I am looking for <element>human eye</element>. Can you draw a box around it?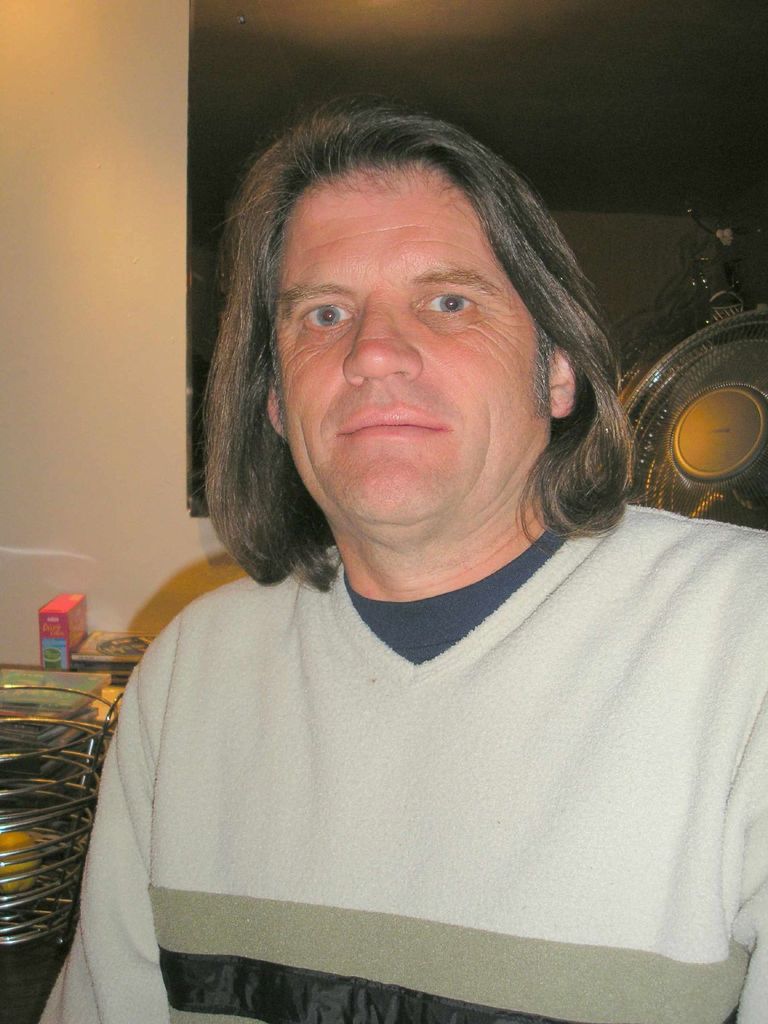
Sure, the bounding box is x1=296, y1=296, x2=359, y2=333.
